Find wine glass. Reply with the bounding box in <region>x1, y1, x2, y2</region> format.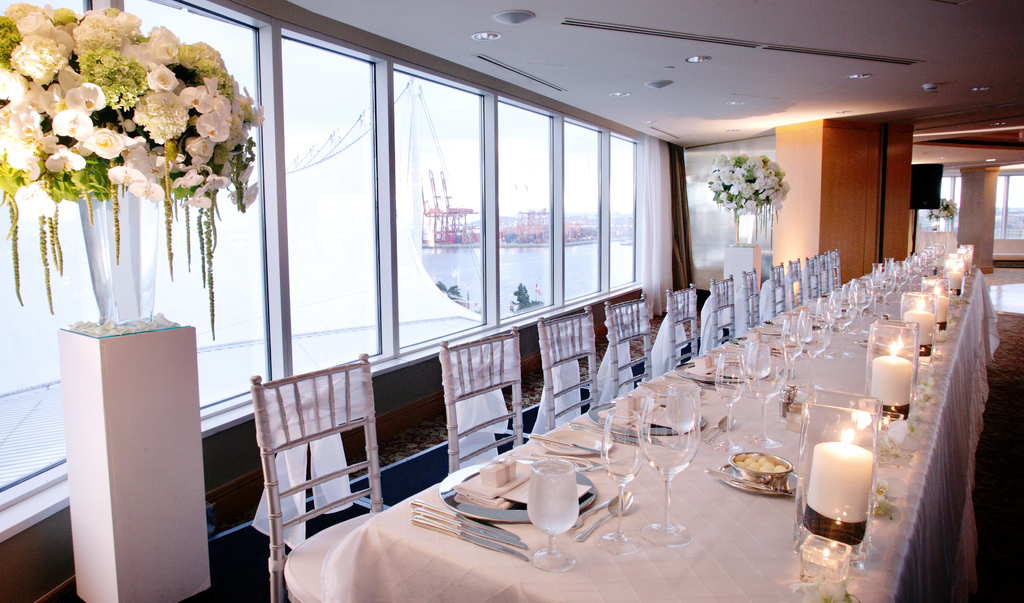
<region>529, 461, 576, 574</region>.
